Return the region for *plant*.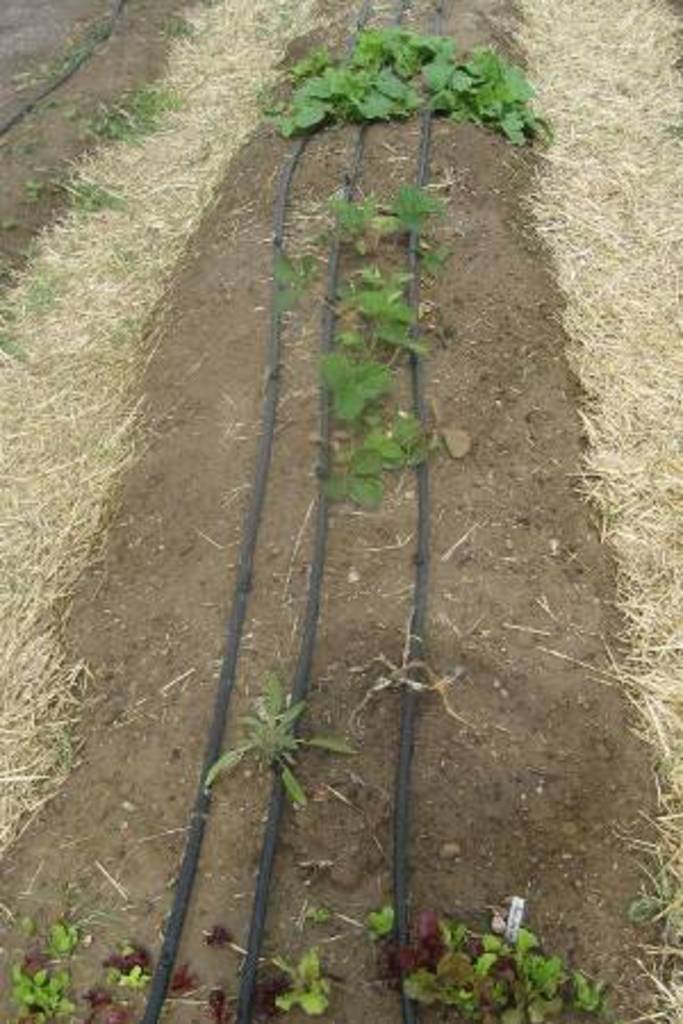
<bbox>200, 919, 228, 942</bbox>.
